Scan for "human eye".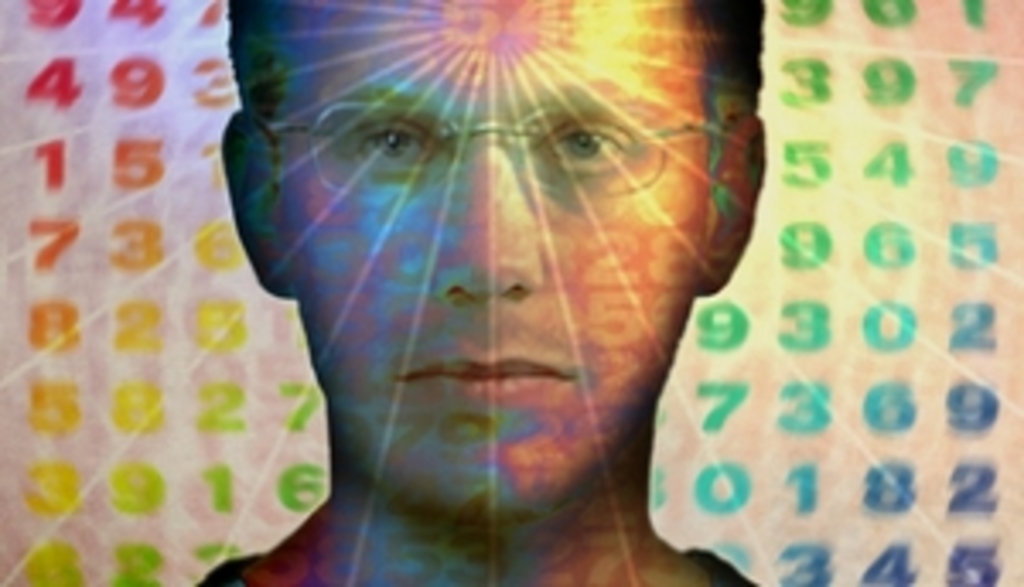
Scan result: crop(345, 116, 444, 177).
